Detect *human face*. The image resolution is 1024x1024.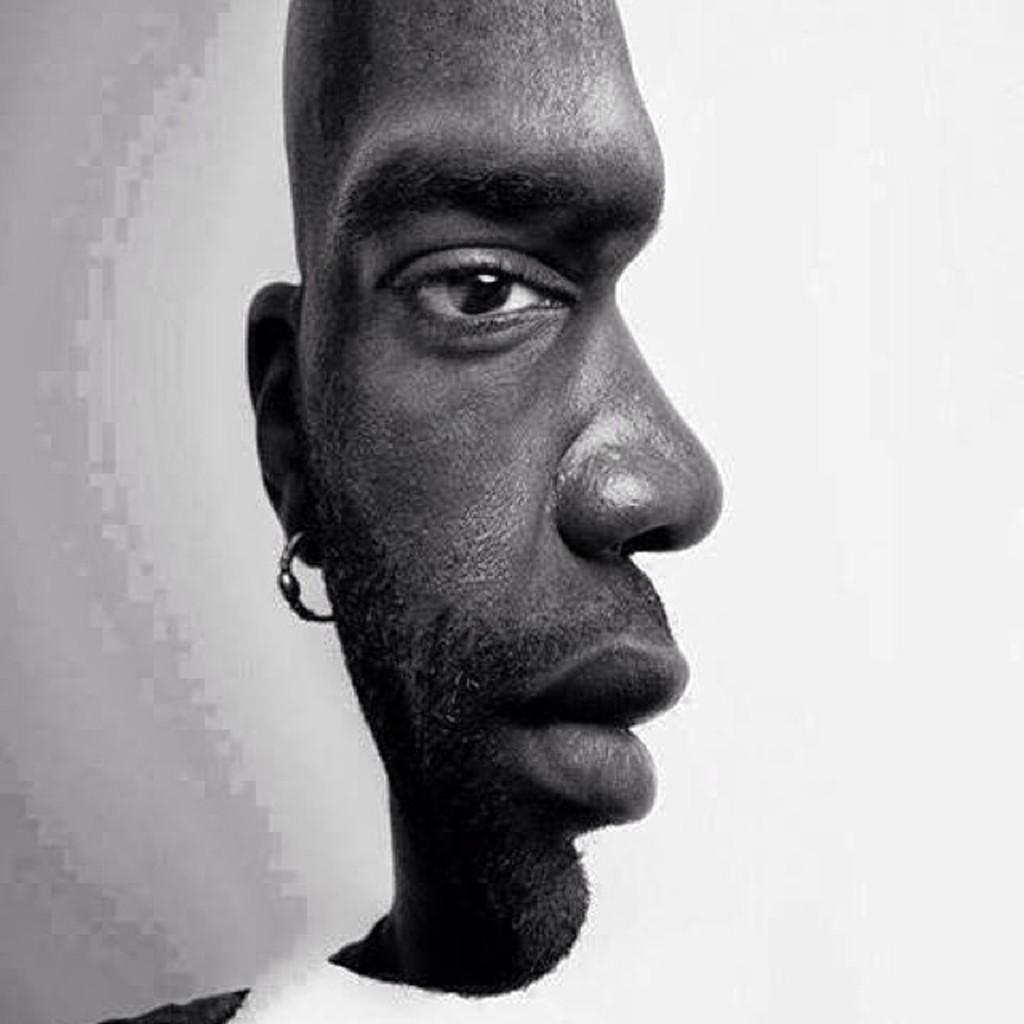
{"x1": 312, "y1": 0, "x2": 722, "y2": 981}.
